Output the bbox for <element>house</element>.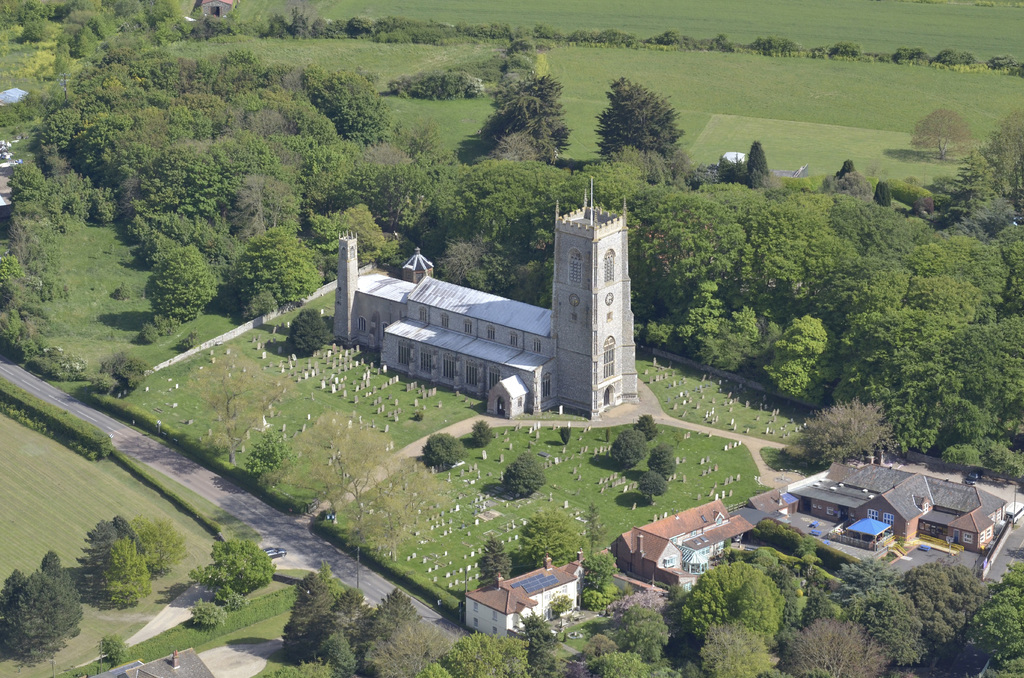
764:452:1021:563.
